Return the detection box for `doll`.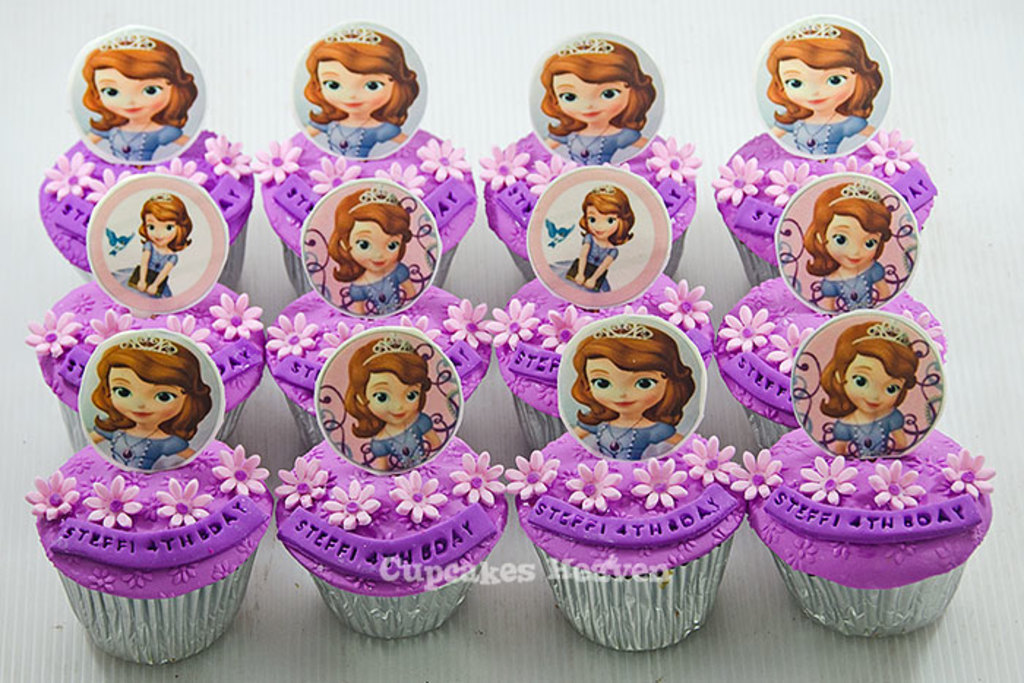
Rect(73, 35, 190, 167).
